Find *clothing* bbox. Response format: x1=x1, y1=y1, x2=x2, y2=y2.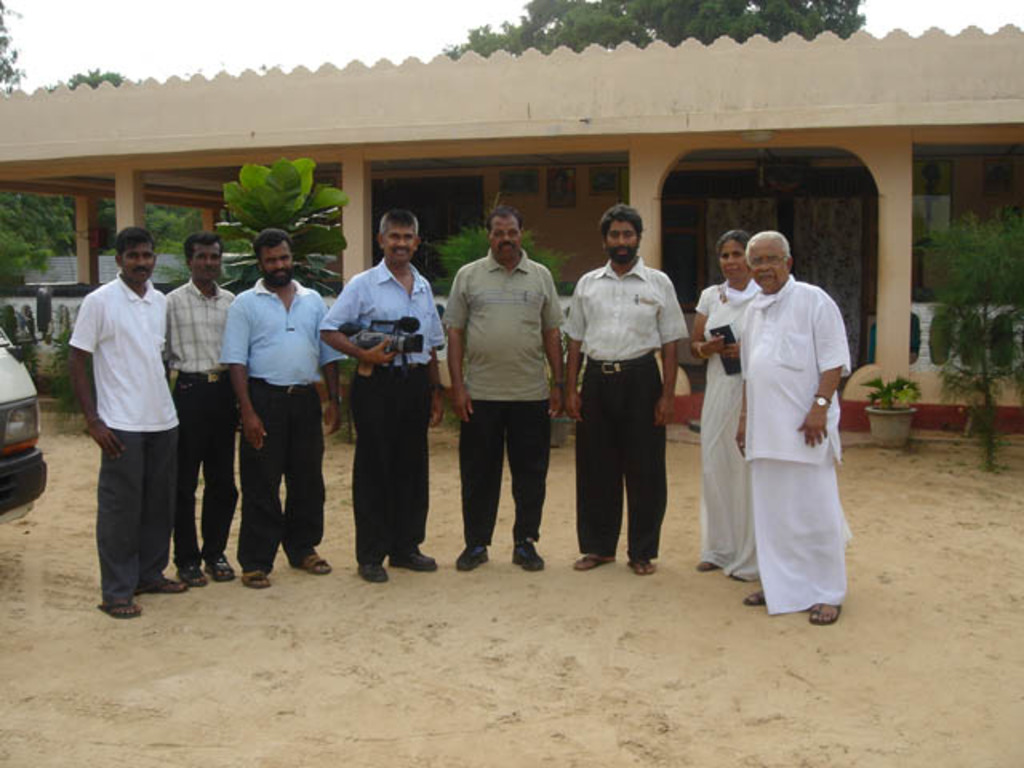
x1=738, y1=262, x2=853, y2=616.
